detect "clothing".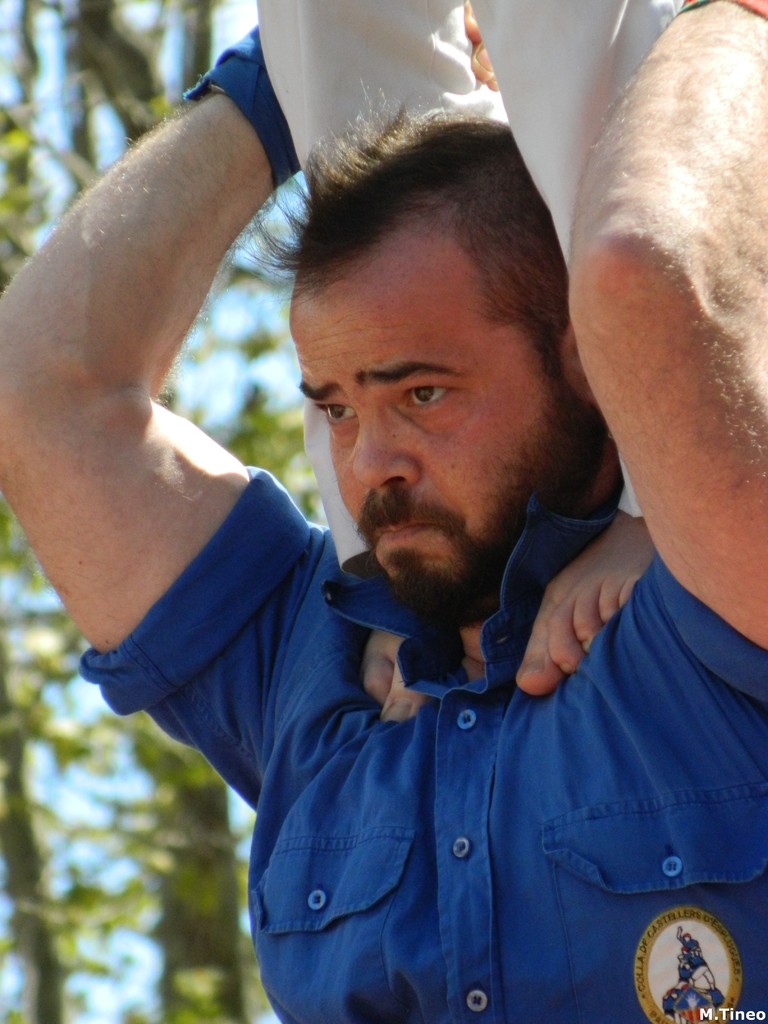
Detected at 74/447/767/1023.
